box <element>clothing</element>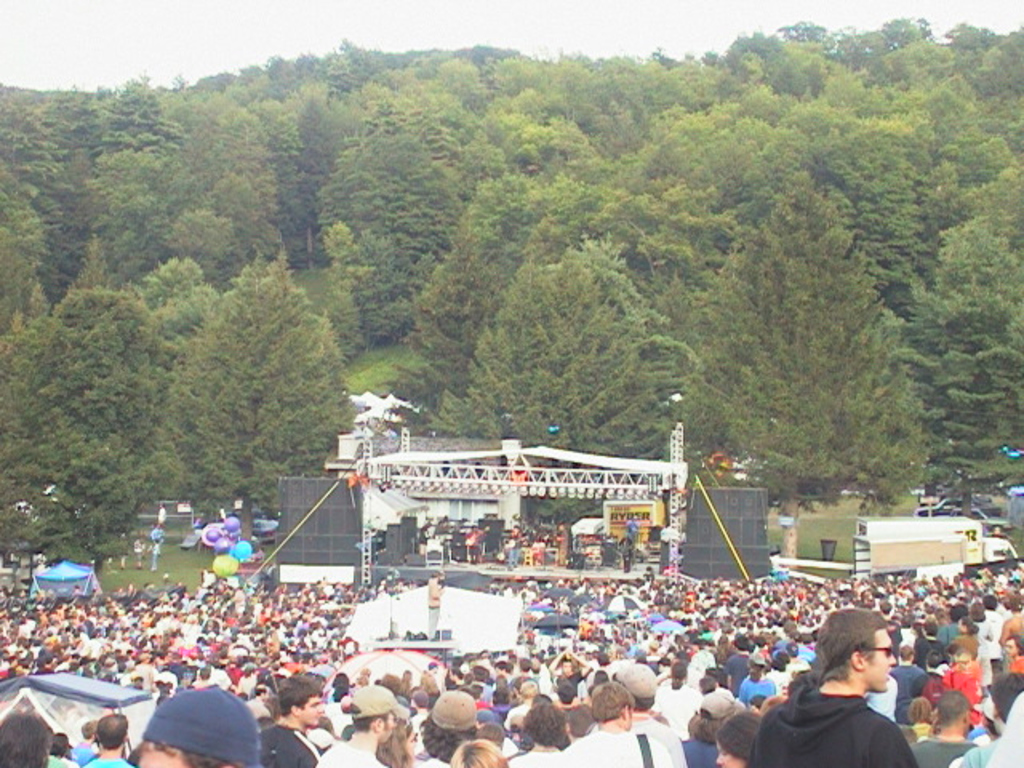
(left=611, top=531, right=638, bottom=576)
